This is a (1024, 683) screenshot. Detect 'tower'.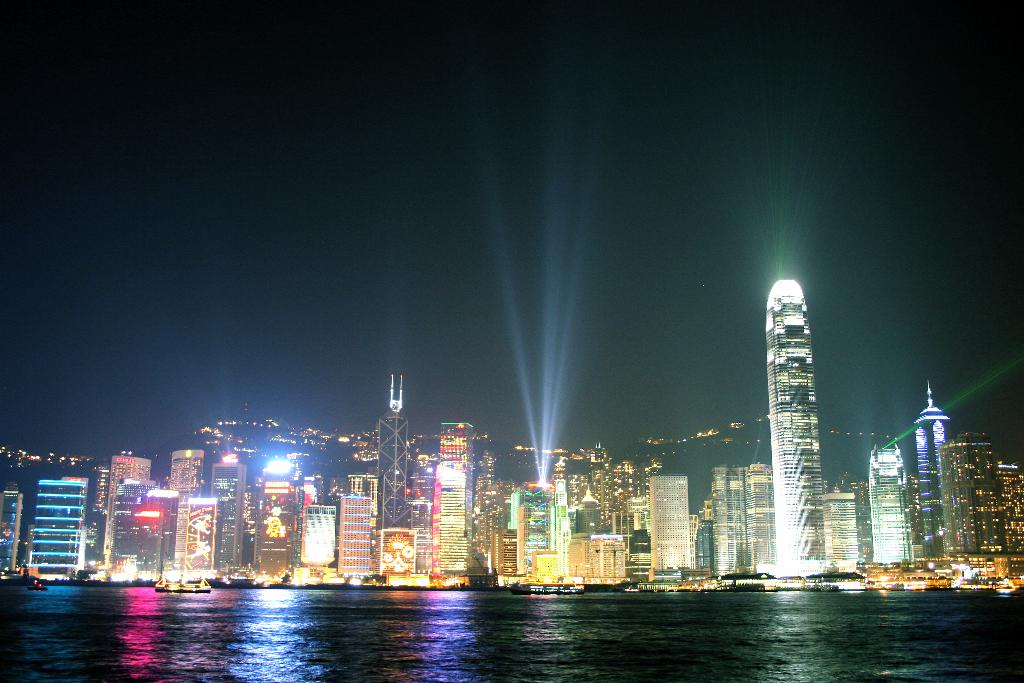
<box>932,439,1011,555</box>.
